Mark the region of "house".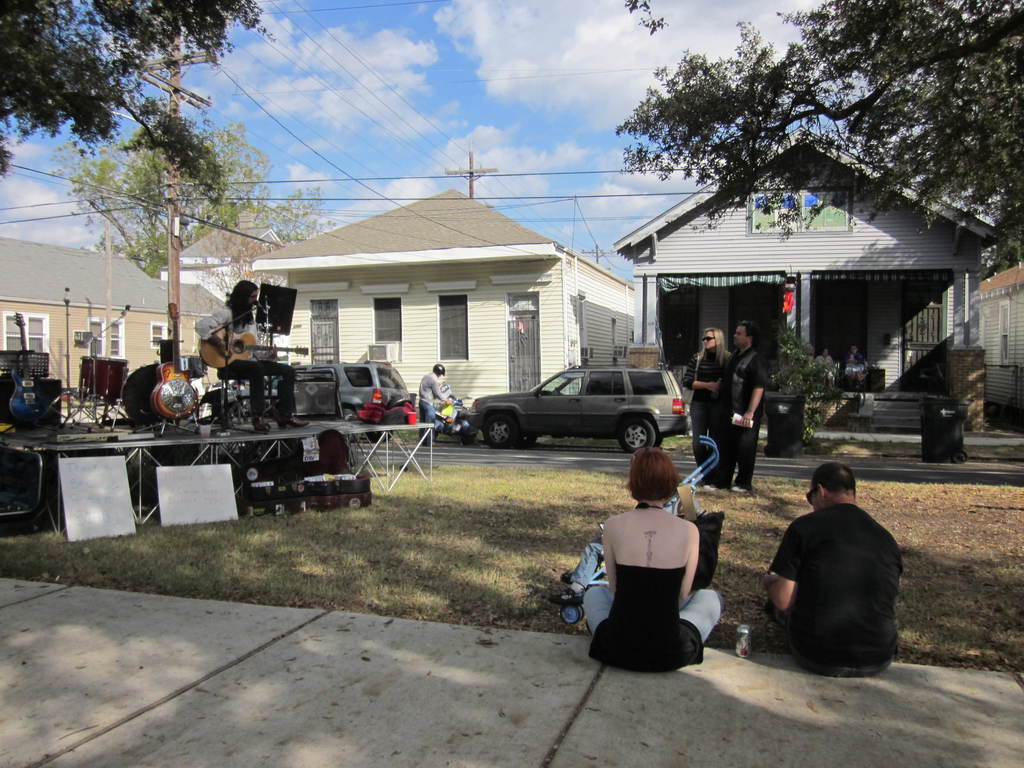
Region: 618, 127, 978, 404.
